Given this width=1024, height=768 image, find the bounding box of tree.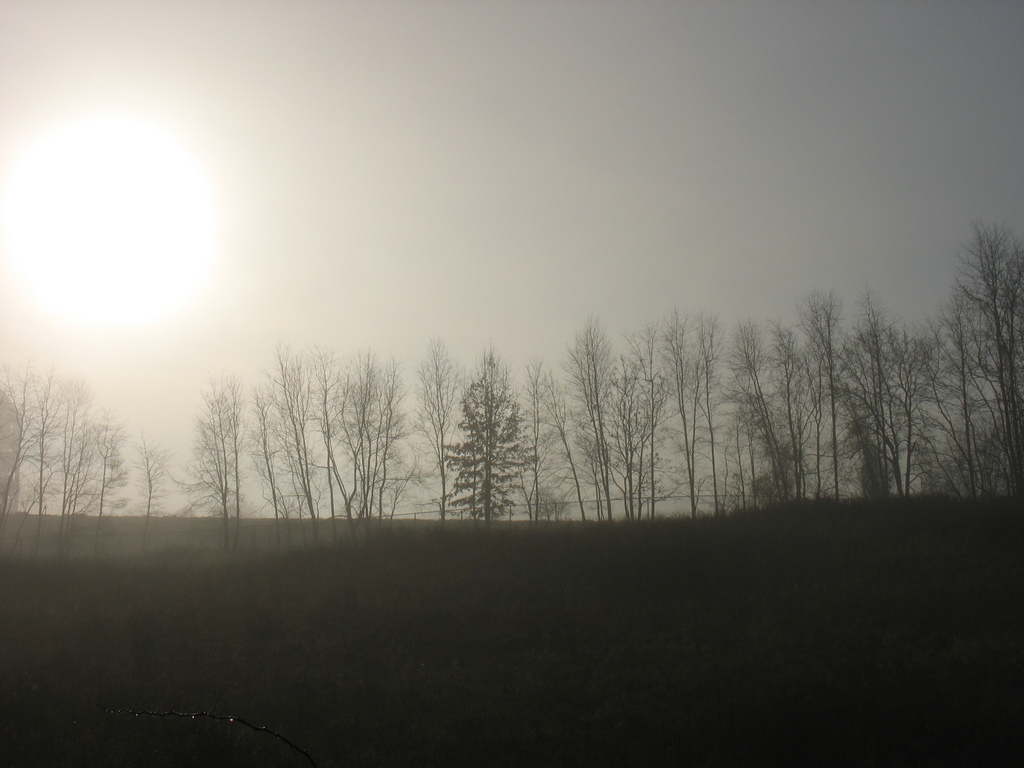
crop(694, 305, 731, 516).
